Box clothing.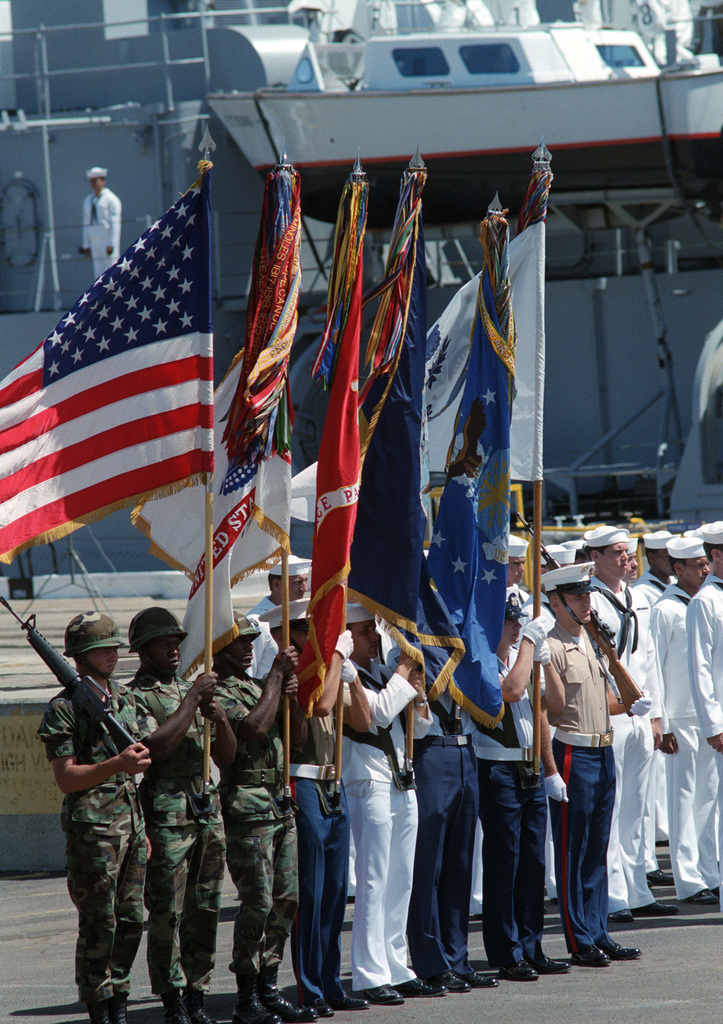
(x1=133, y1=673, x2=248, y2=1011).
